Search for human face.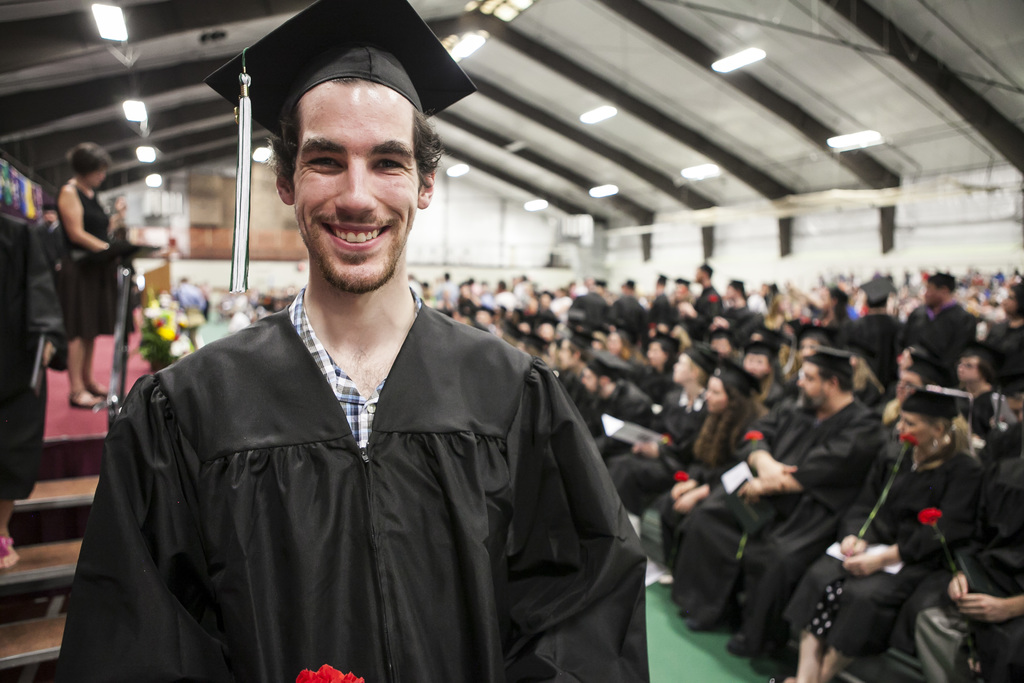
Found at rect(93, 165, 113, 193).
